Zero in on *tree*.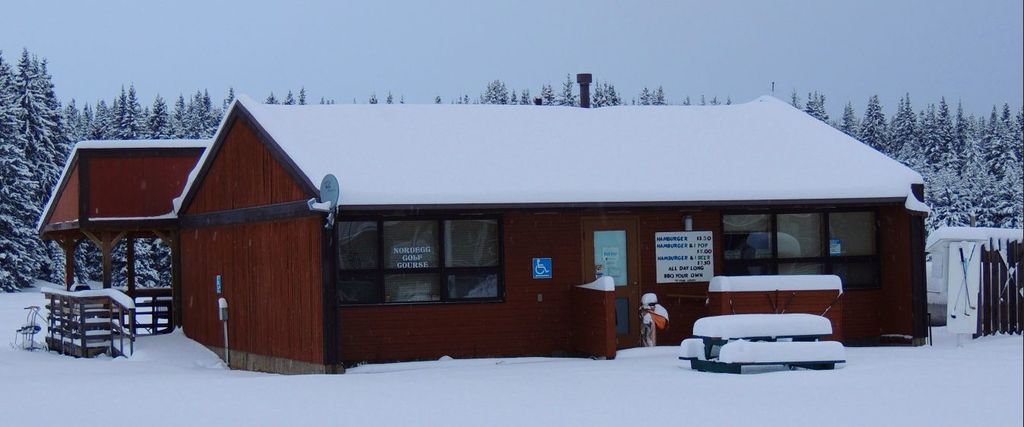
Zeroed in: (639, 83, 663, 105).
